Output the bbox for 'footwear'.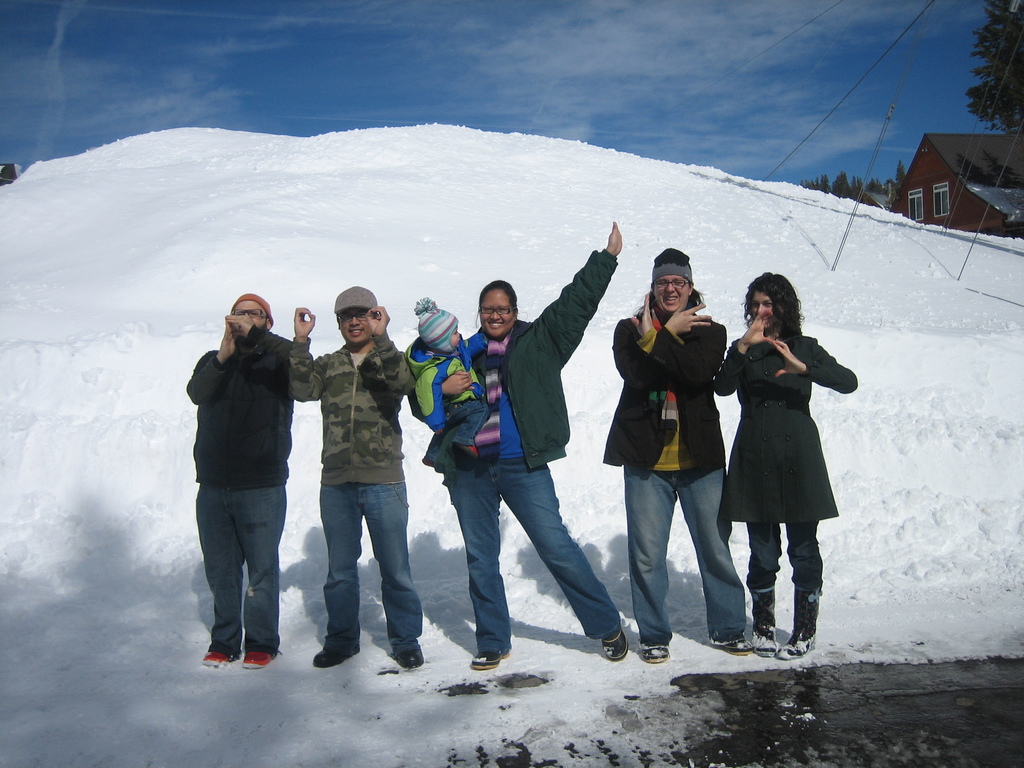
(776,621,822,662).
